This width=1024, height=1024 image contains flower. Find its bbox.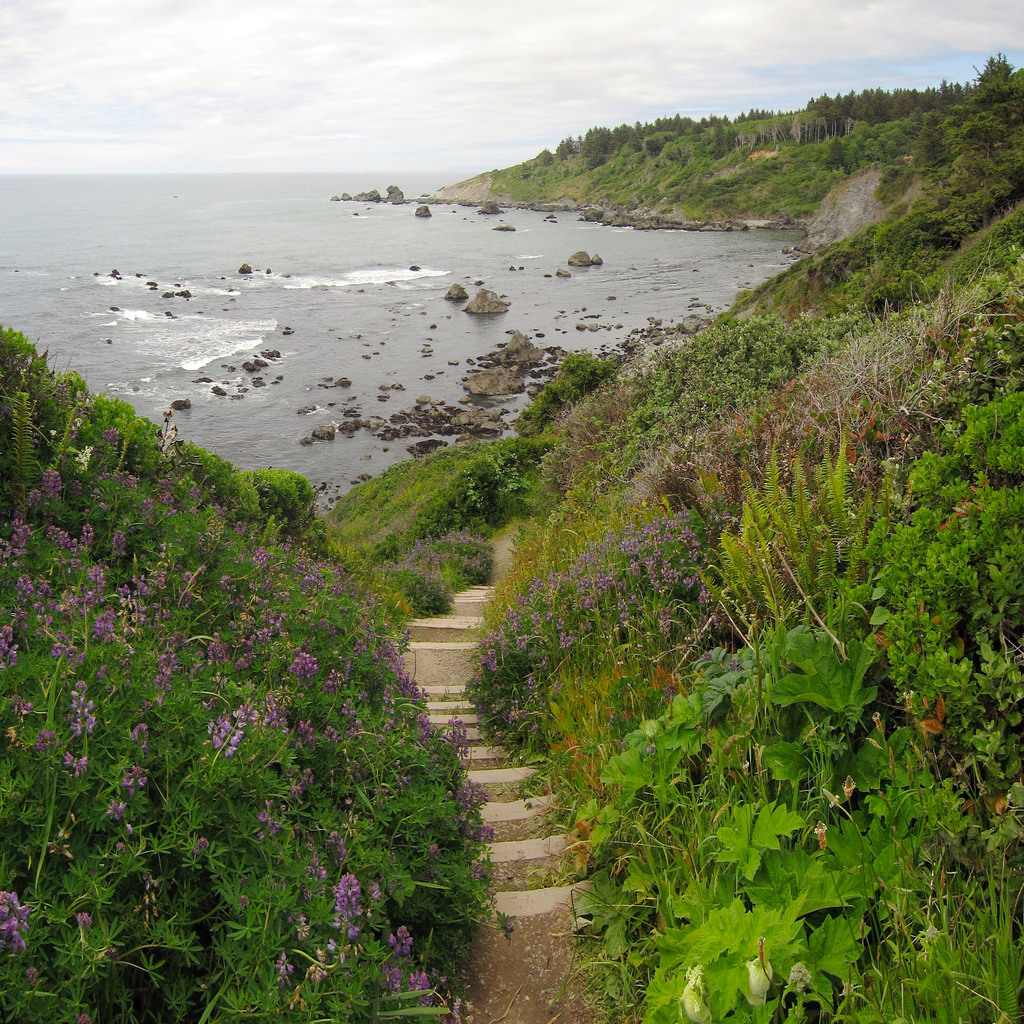
crop(116, 529, 131, 561).
